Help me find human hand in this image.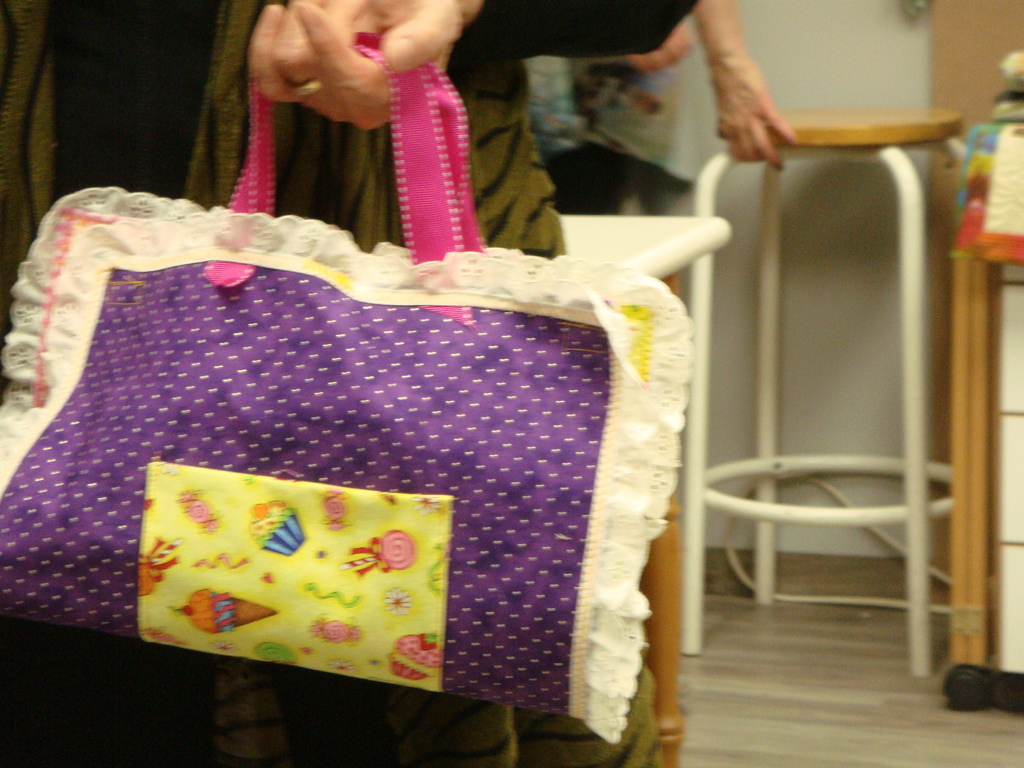
Found it: [246,0,467,132].
